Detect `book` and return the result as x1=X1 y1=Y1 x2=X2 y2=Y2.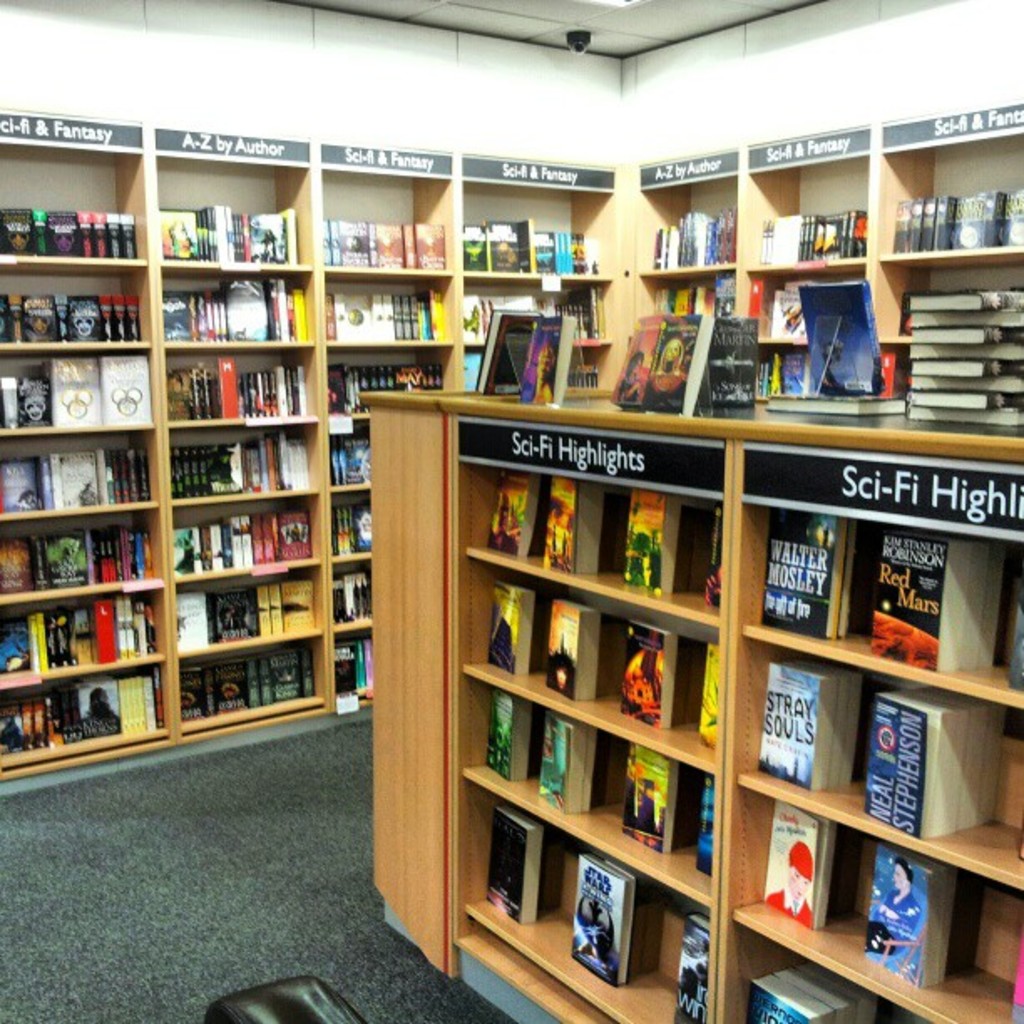
x1=760 y1=795 x2=835 y2=927.
